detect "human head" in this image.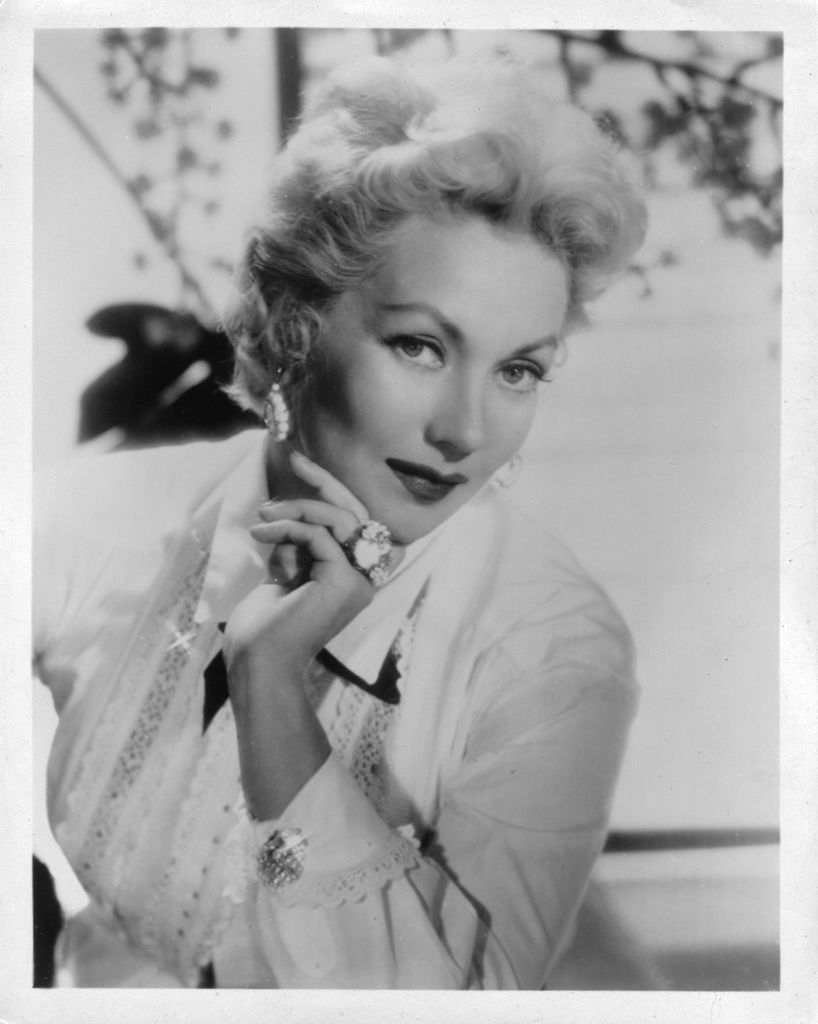
Detection: <bbox>220, 76, 607, 505</bbox>.
